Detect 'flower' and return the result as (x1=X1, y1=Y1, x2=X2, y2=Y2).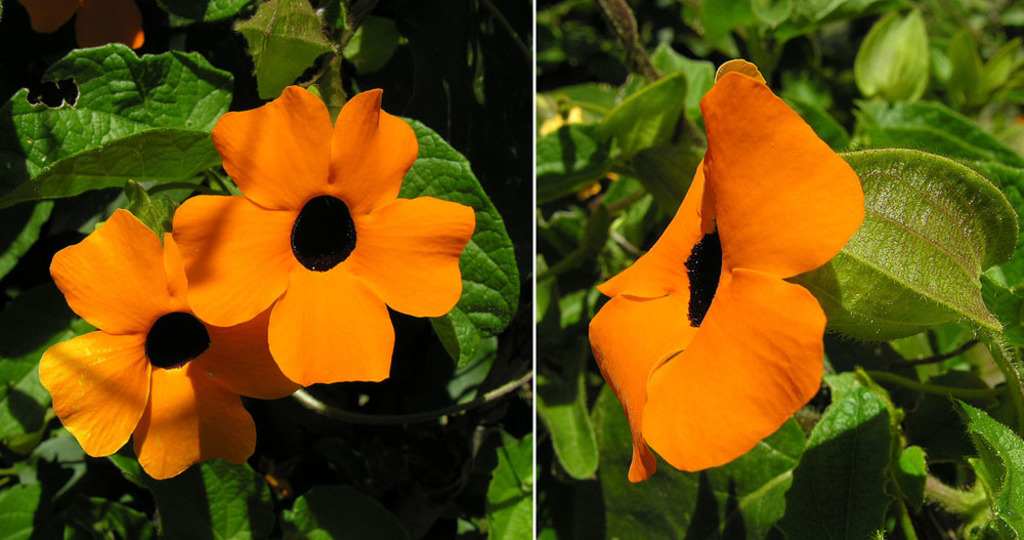
(x1=43, y1=204, x2=293, y2=484).
